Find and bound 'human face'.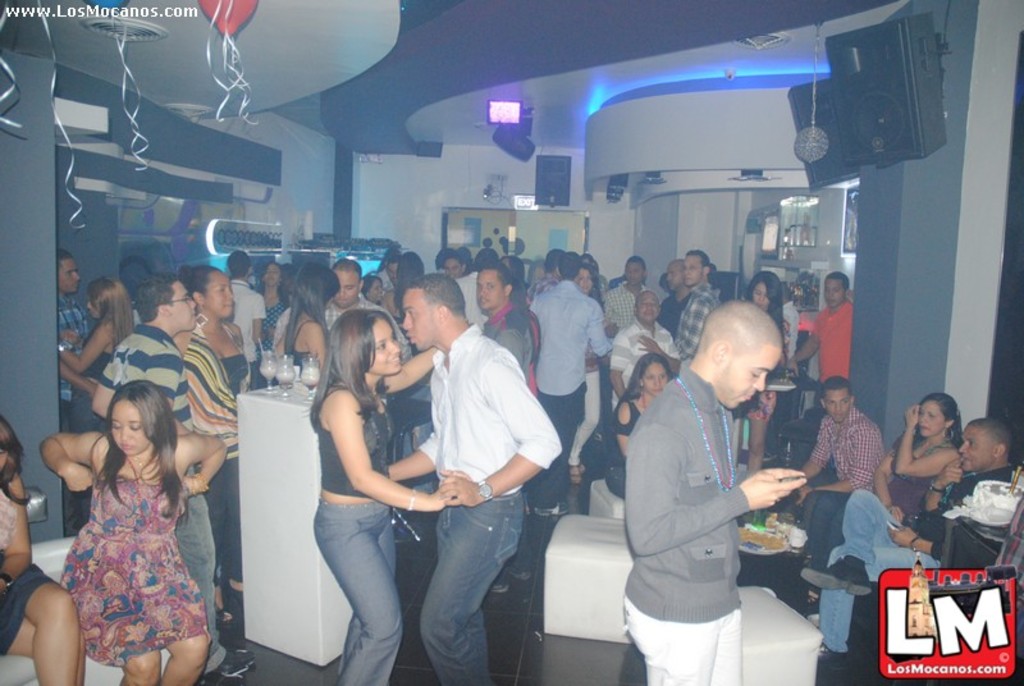
Bound: 369/319/401/375.
